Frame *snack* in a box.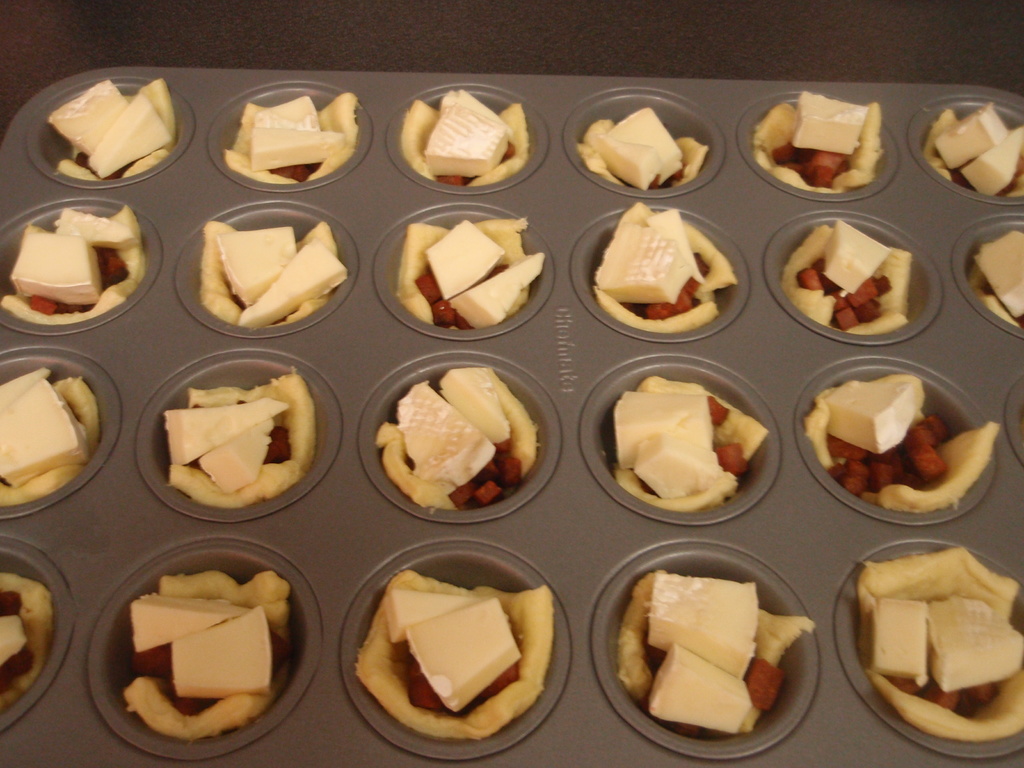
detection(854, 542, 1023, 738).
